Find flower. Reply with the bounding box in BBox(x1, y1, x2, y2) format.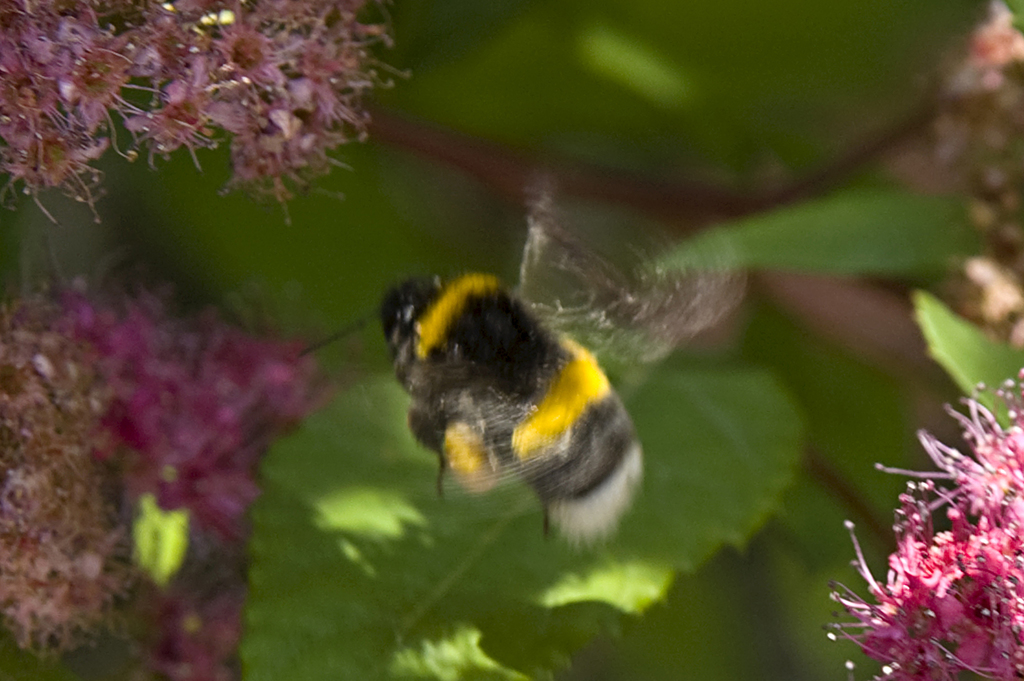
BBox(895, 0, 1023, 352).
